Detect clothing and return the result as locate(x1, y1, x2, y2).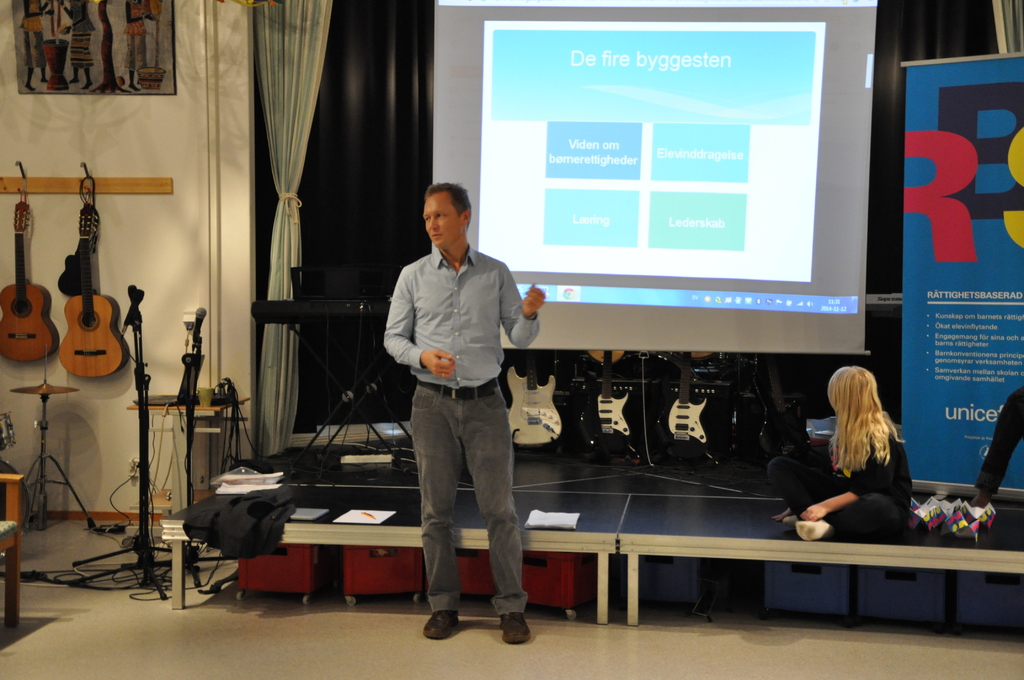
locate(19, 0, 43, 70).
